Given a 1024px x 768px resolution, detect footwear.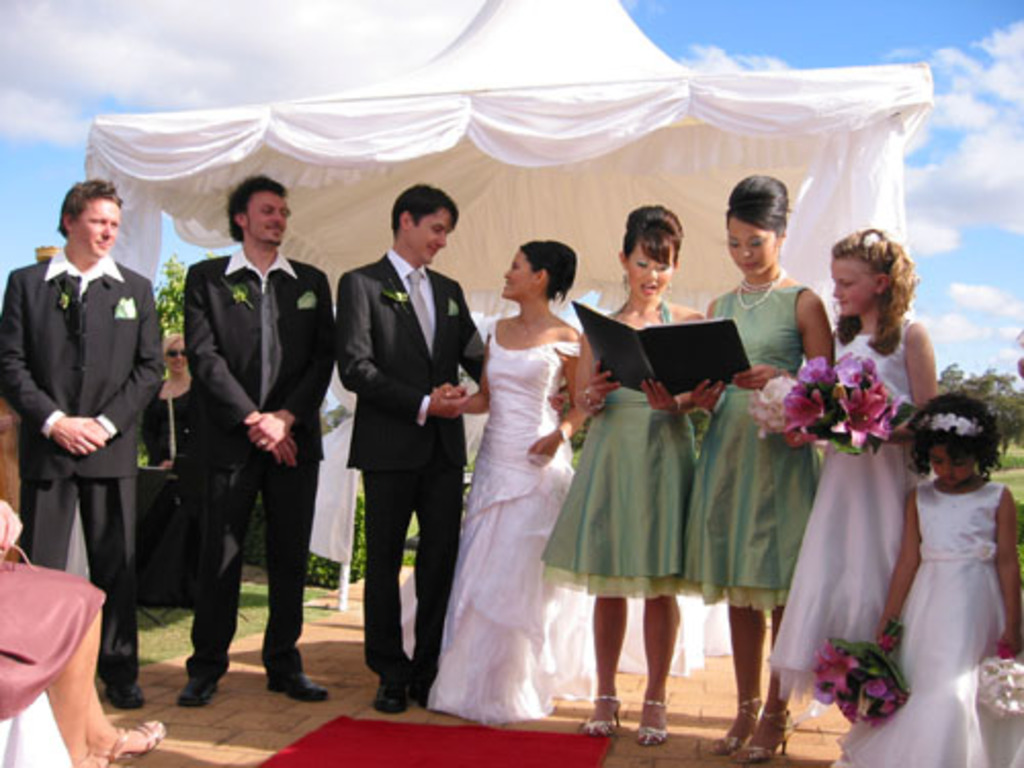
rect(258, 682, 332, 711).
